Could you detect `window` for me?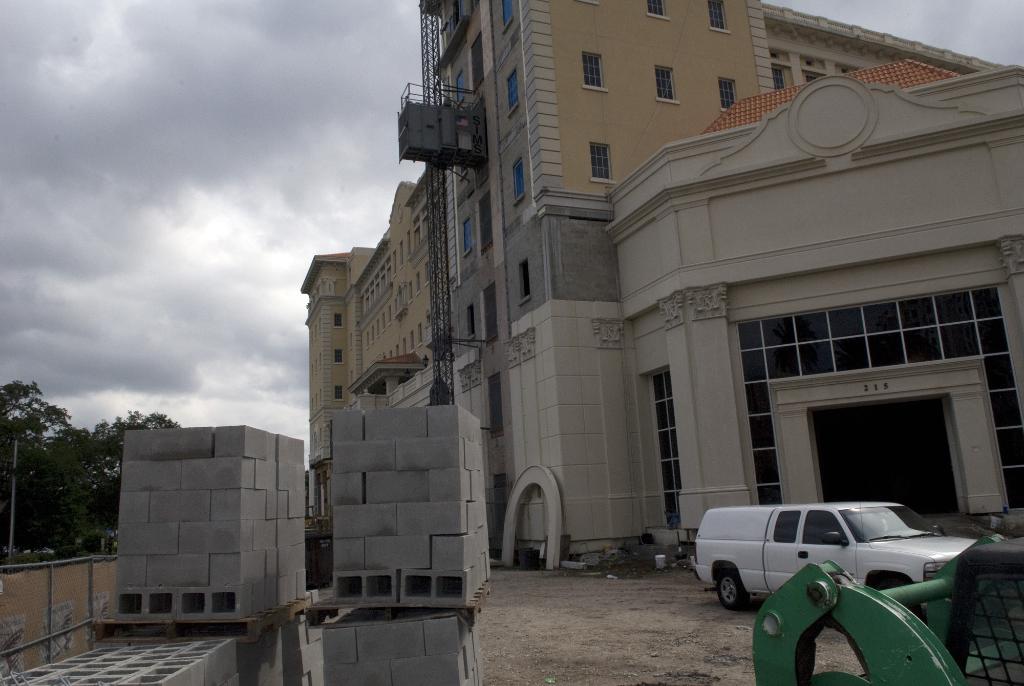
Detection result: [left=333, top=311, right=344, bottom=331].
